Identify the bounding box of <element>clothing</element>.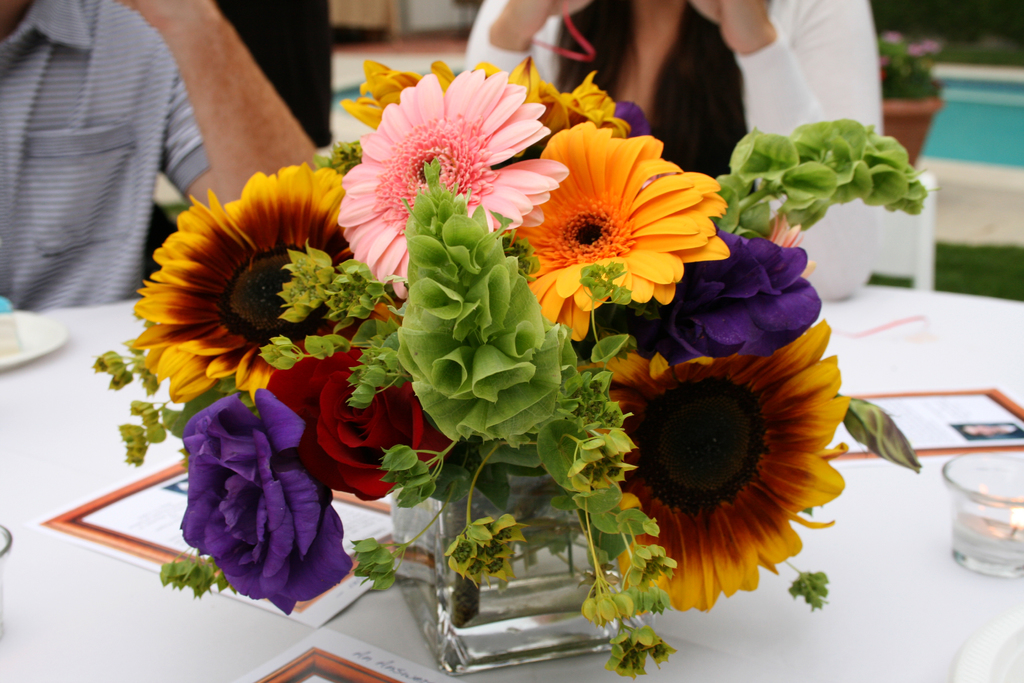
{"left": 461, "top": 0, "right": 884, "bottom": 304}.
